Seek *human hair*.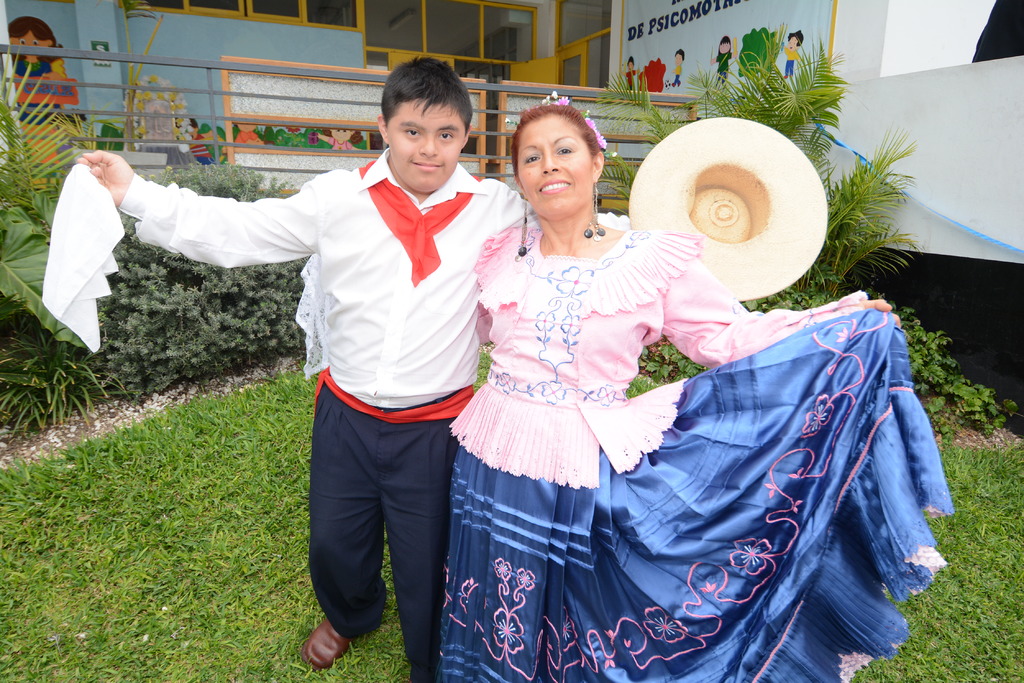
719 35 731 55.
